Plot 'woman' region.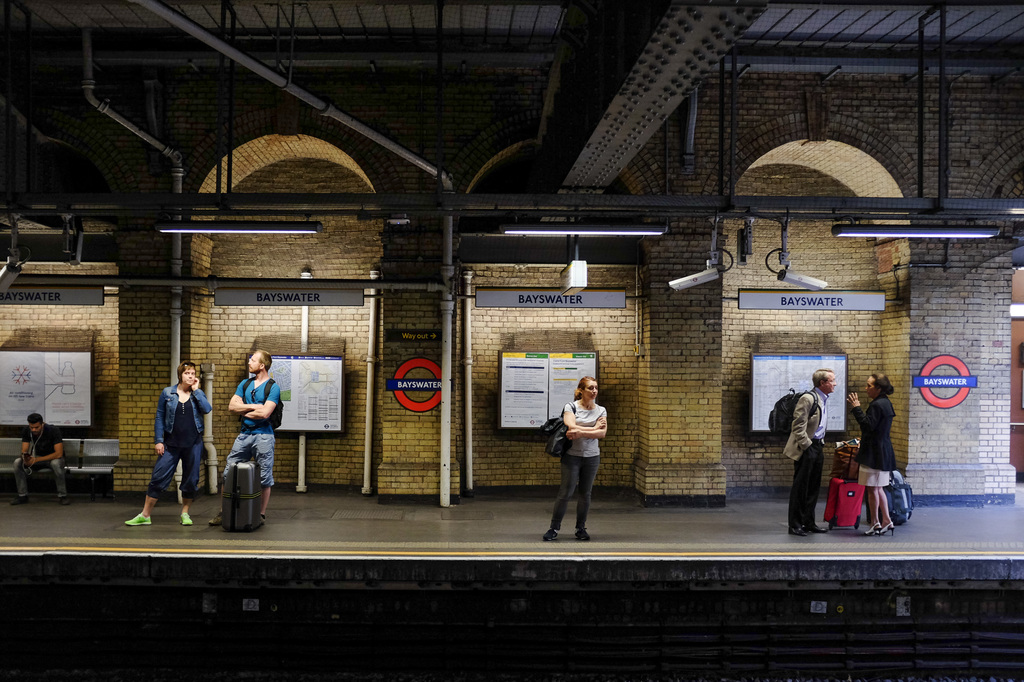
Plotted at 543:370:620:537.
